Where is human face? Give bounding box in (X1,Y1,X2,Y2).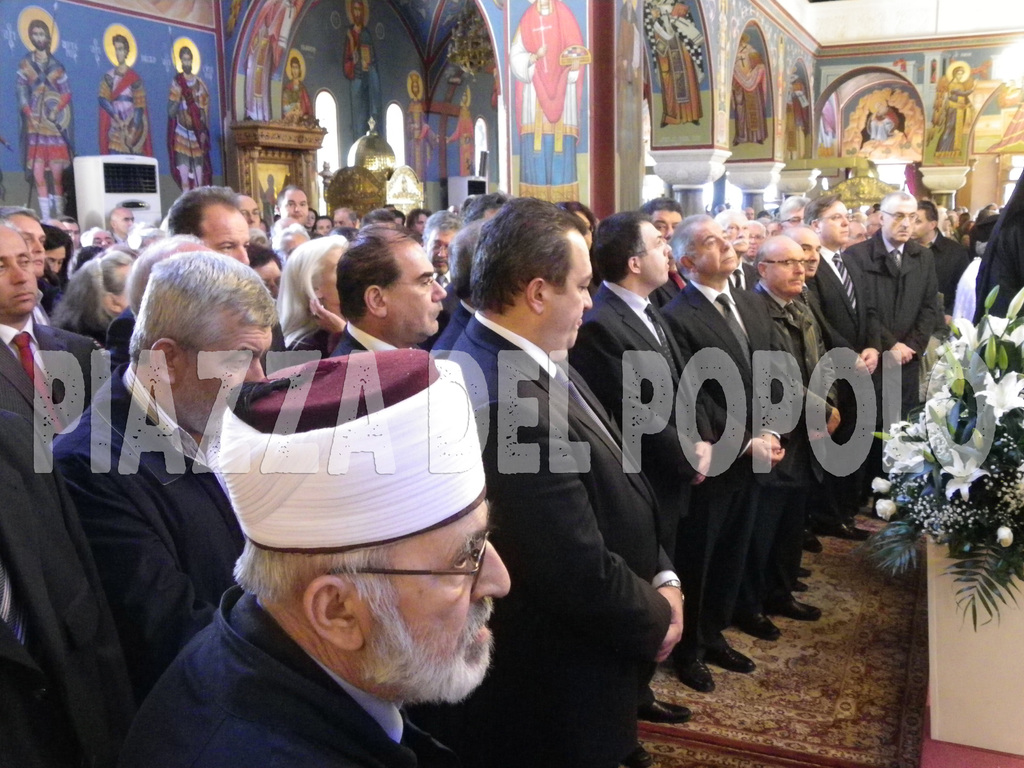
(306,244,342,301).
